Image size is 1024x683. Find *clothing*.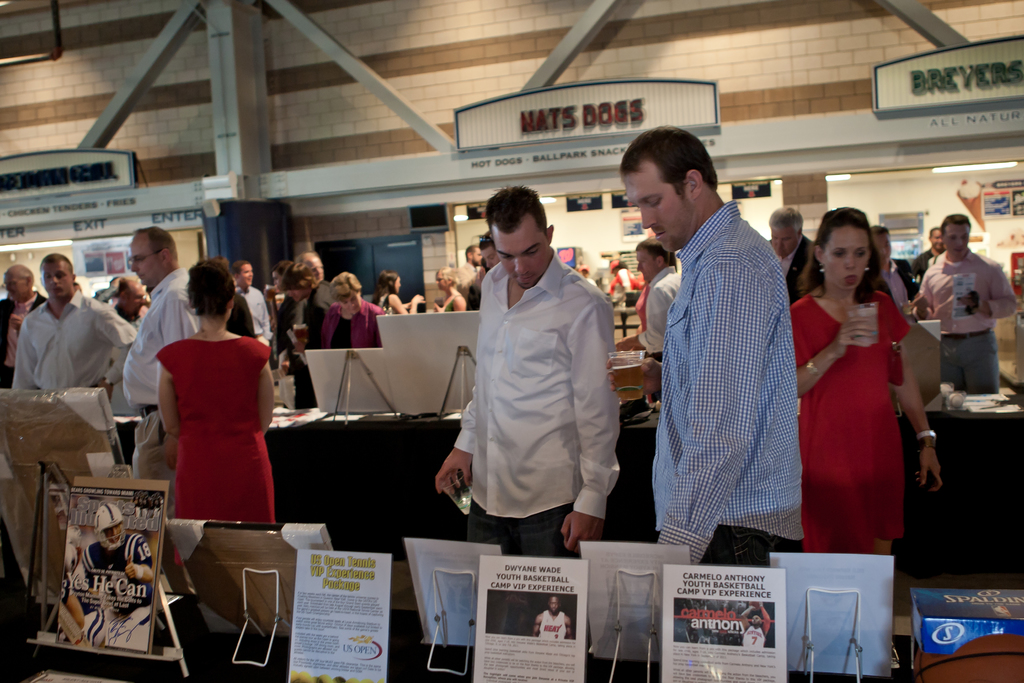
{"left": 458, "top": 258, "right": 474, "bottom": 283}.
